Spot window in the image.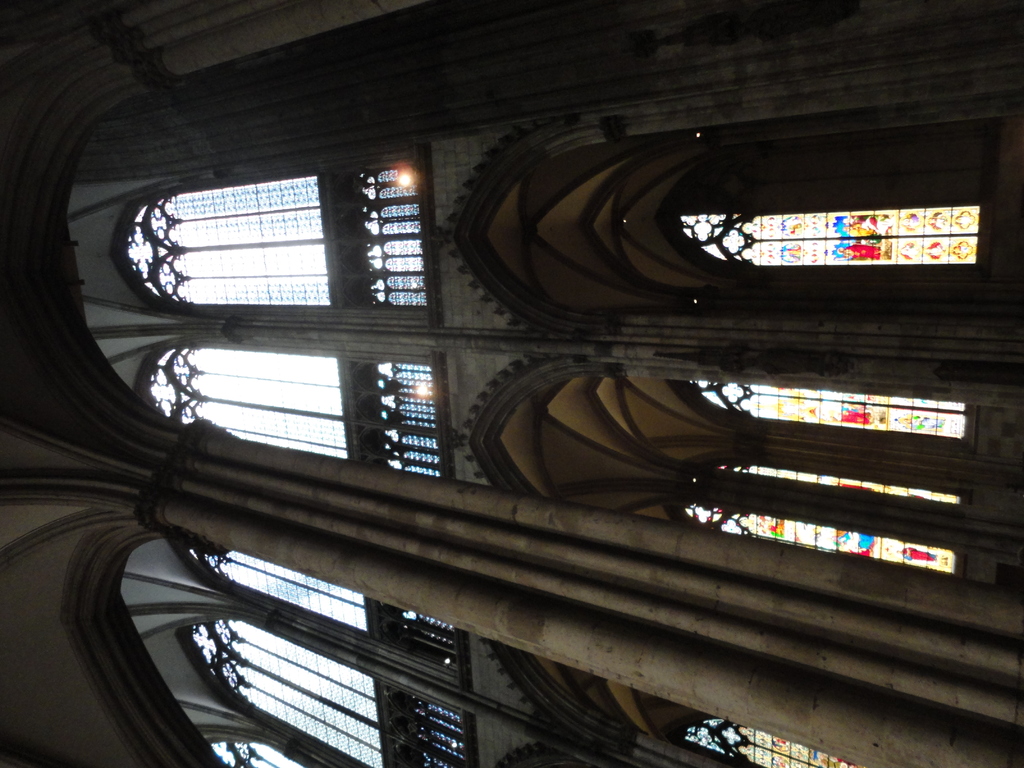
window found at select_region(182, 614, 384, 767).
